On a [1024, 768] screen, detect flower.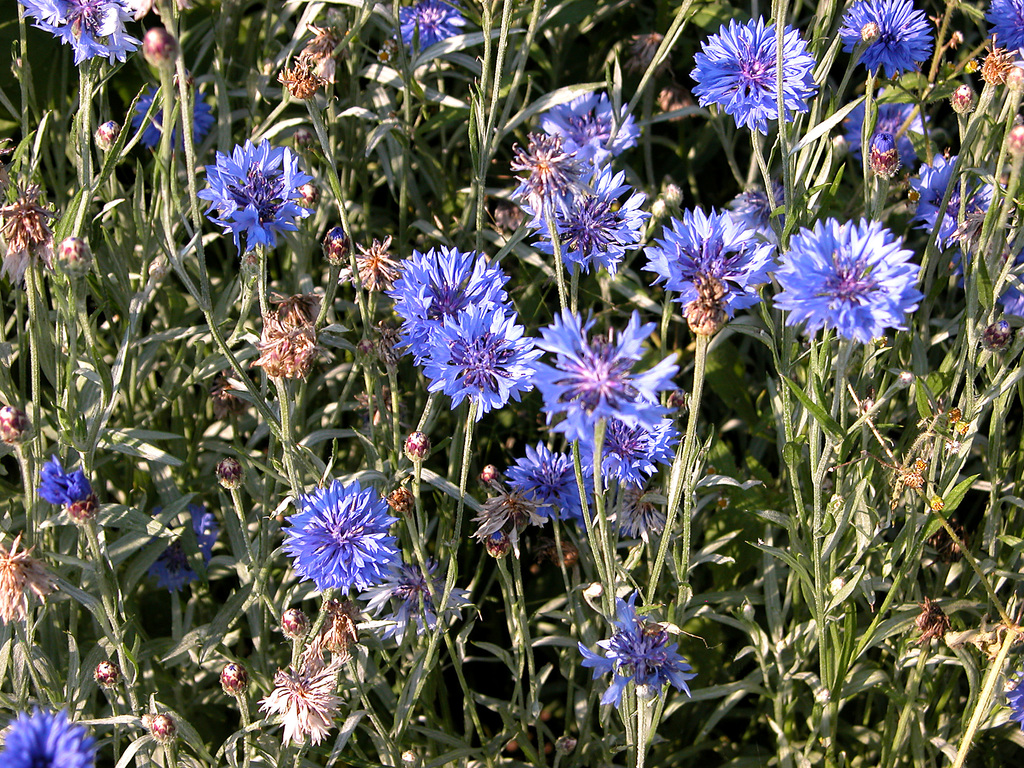
694 15 822 141.
